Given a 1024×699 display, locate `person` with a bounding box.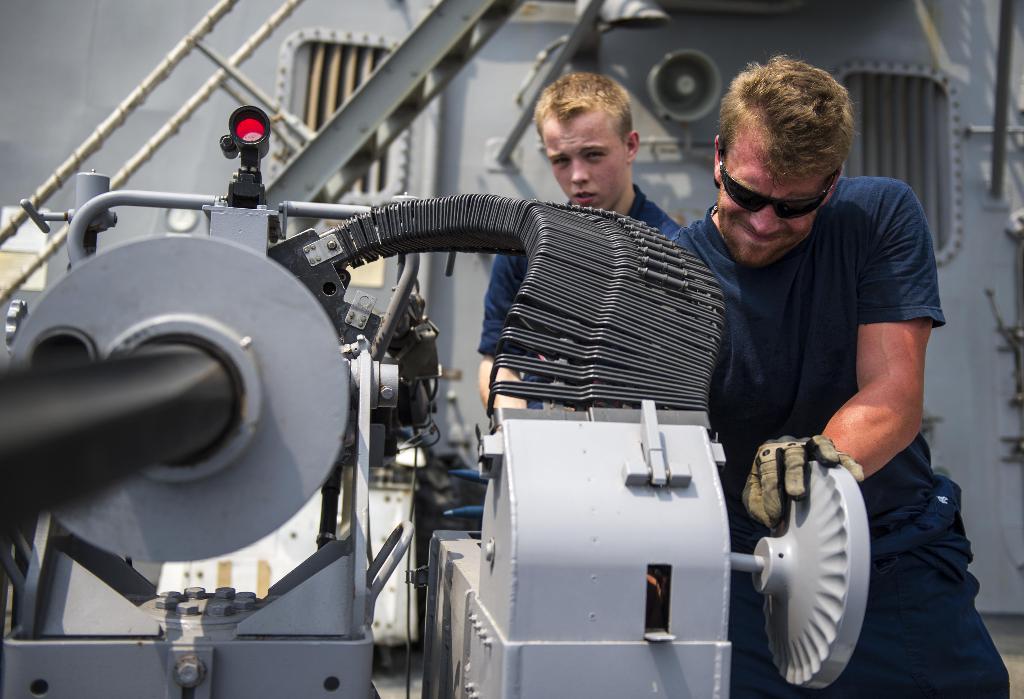
Located: Rect(682, 56, 1011, 698).
